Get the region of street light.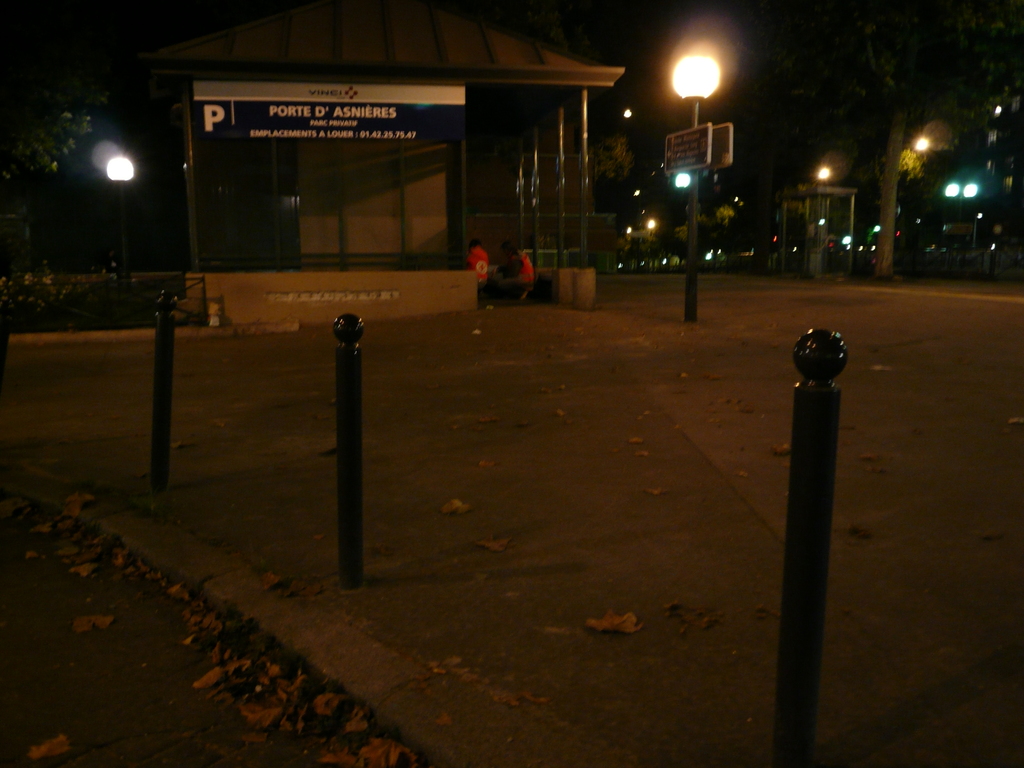
58:115:134:266.
